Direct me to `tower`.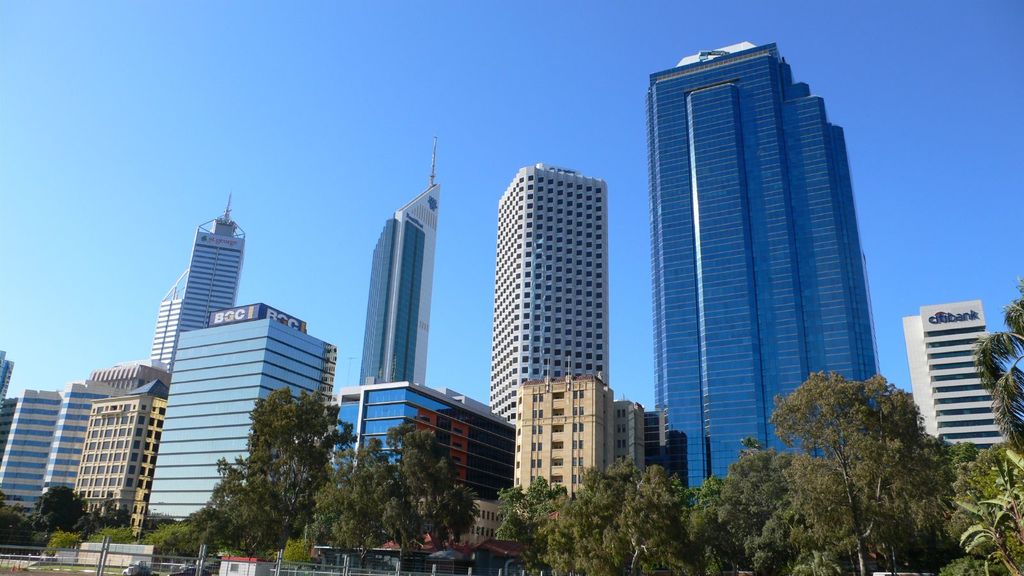
Direction: x1=493 y1=162 x2=615 y2=429.
